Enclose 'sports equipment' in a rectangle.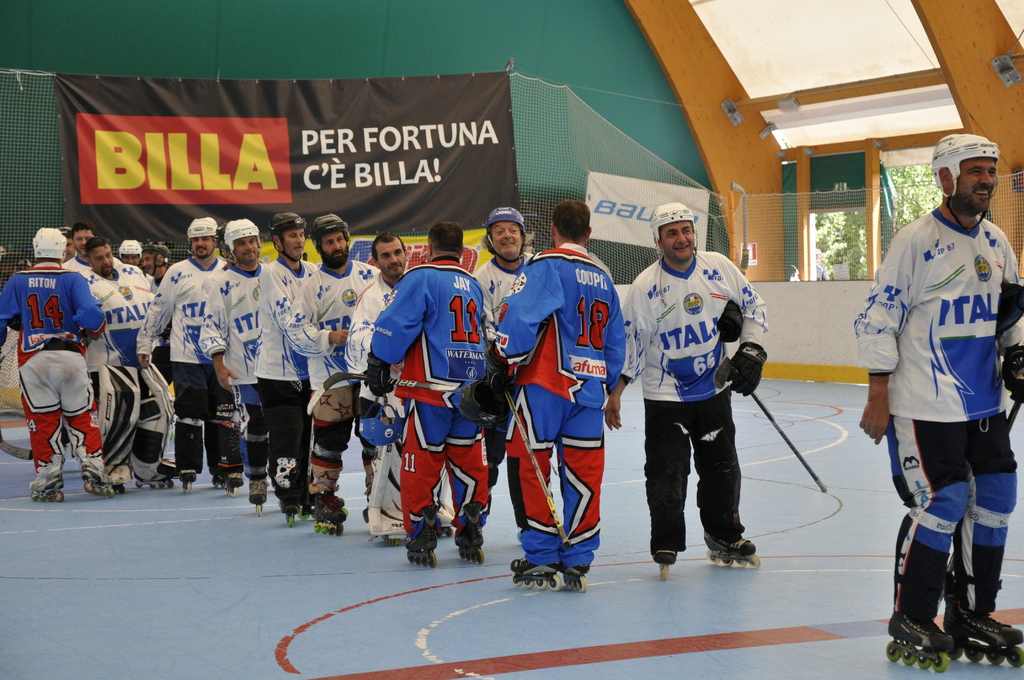
{"x1": 177, "y1": 467, "x2": 197, "y2": 495}.
